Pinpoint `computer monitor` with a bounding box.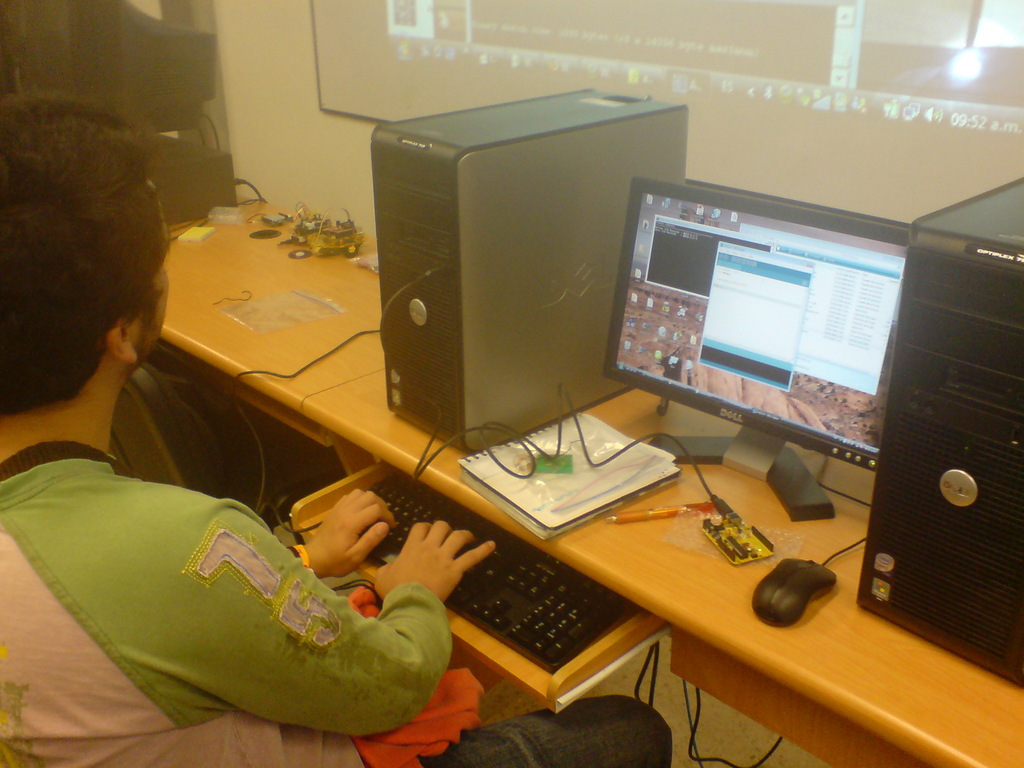
{"left": 607, "top": 189, "right": 943, "bottom": 512}.
